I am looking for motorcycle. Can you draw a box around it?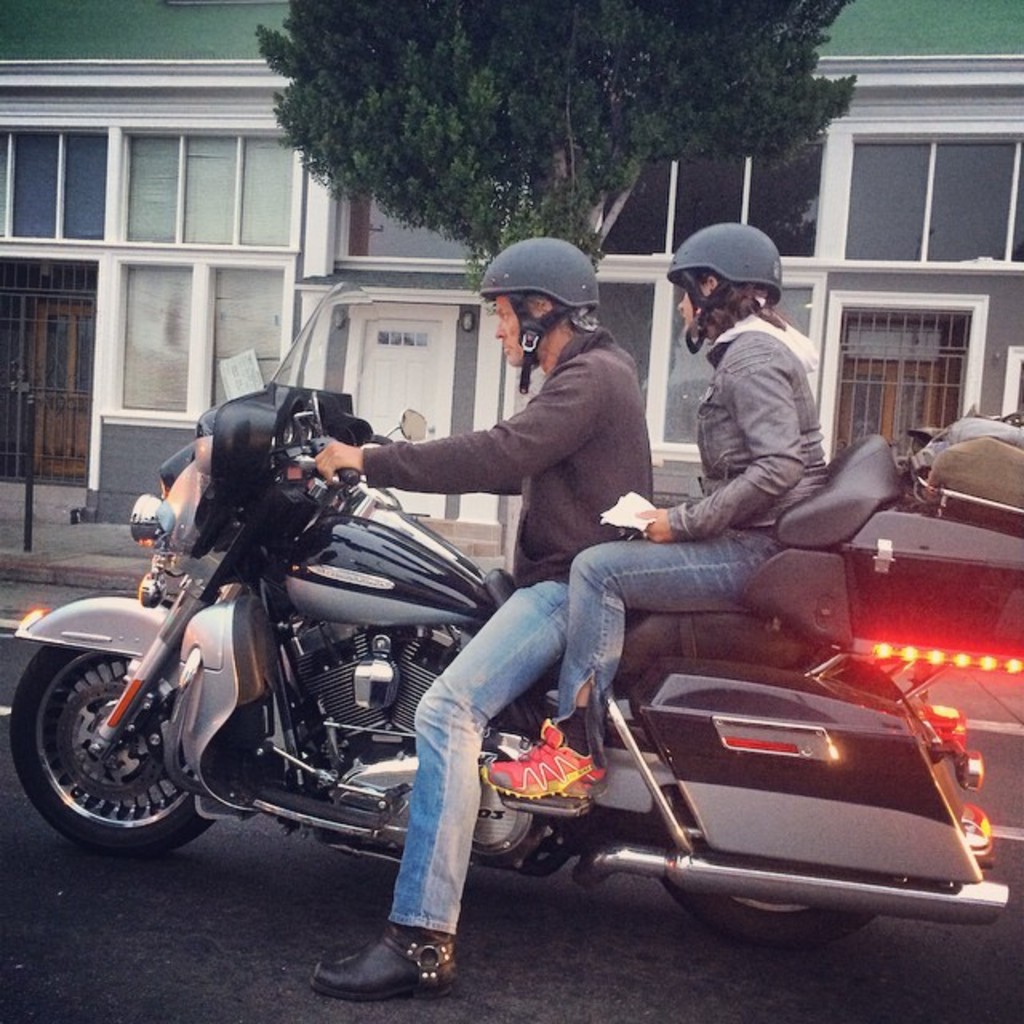
Sure, the bounding box is <box>10,282,1010,947</box>.
